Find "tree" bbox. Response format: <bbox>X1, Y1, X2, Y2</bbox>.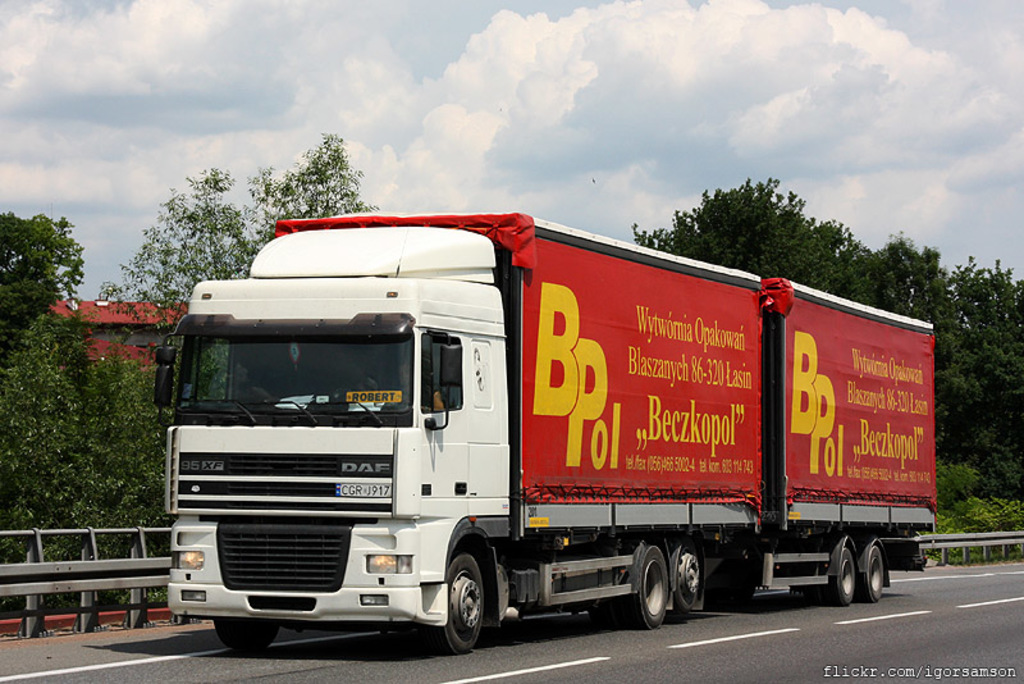
<bbox>101, 131, 371, 354</bbox>.
